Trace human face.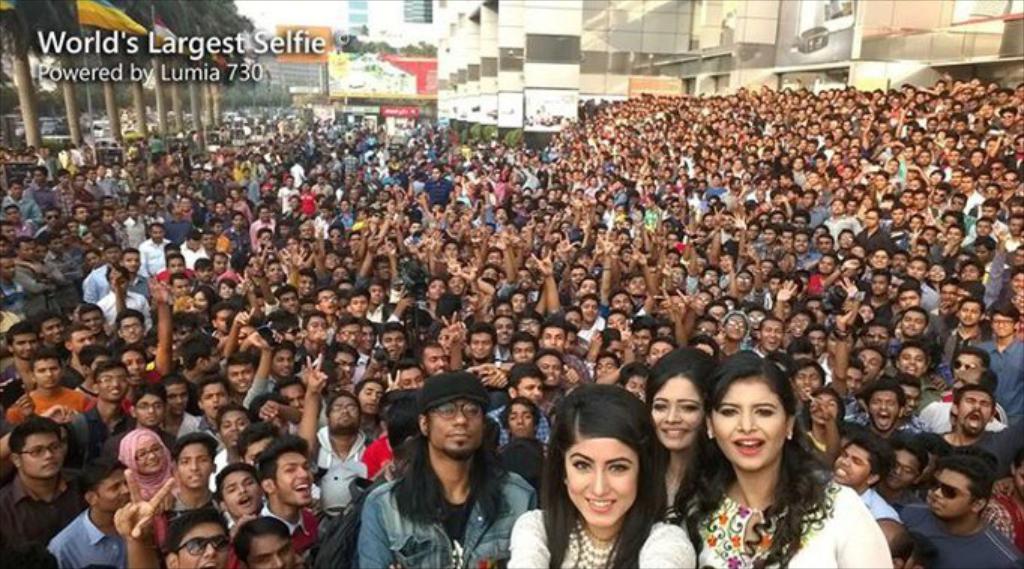
Traced to (402,368,422,392).
